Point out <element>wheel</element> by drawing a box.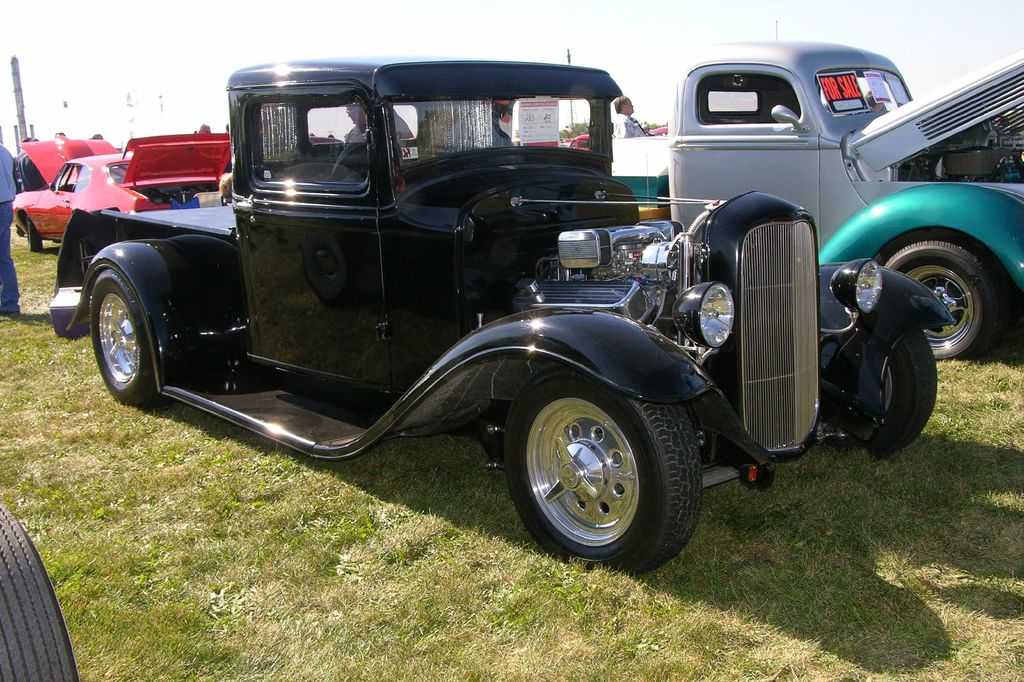
bbox=(27, 216, 45, 254).
